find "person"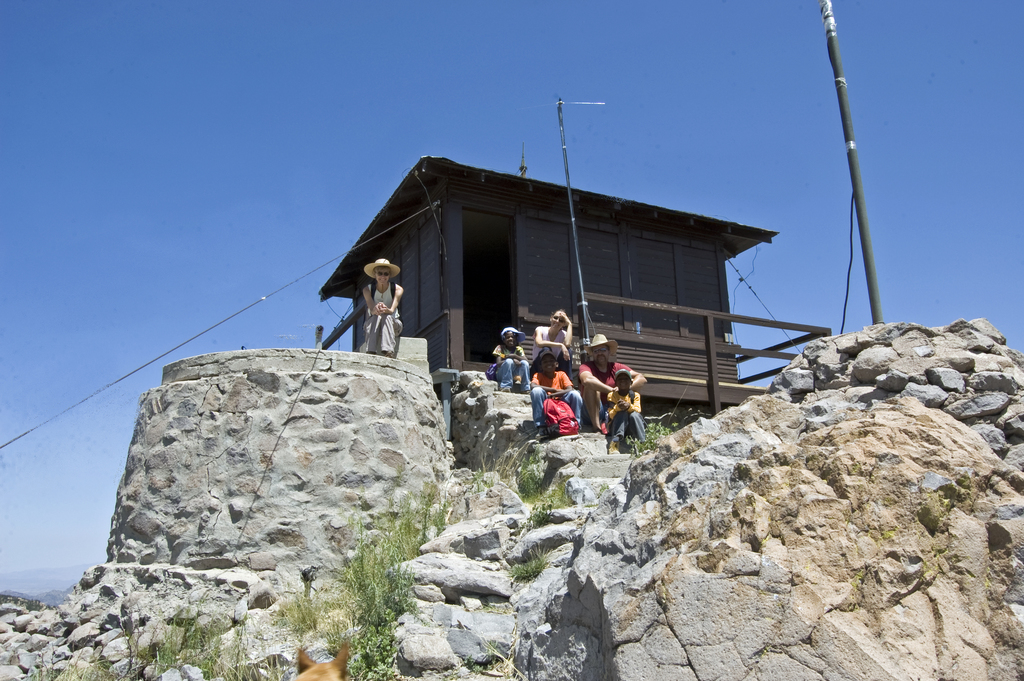
left=357, top=262, right=407, bottom=354
